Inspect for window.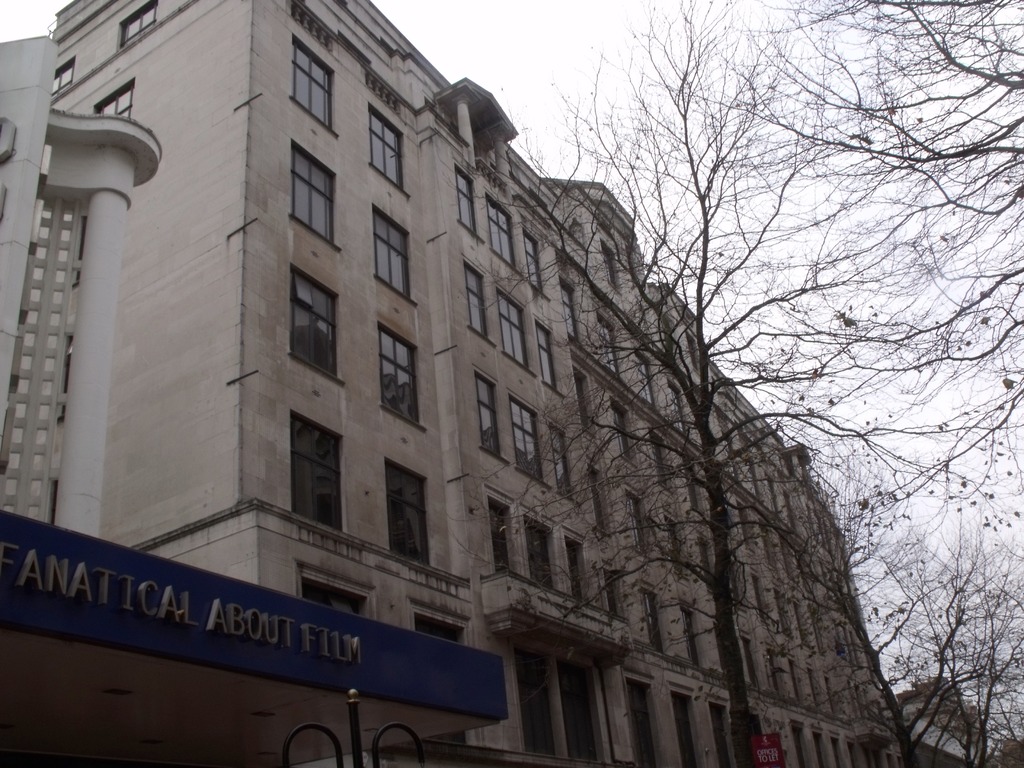
Inspection: 274:409:335:536.
